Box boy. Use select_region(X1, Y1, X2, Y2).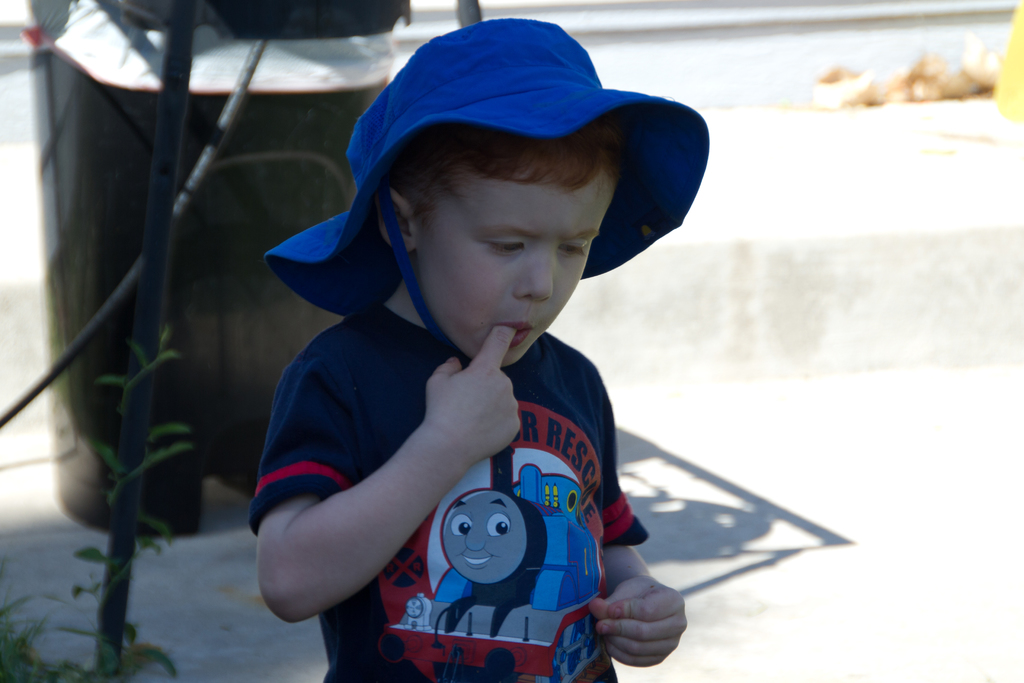
select_region(258, 12, 689, 680).
